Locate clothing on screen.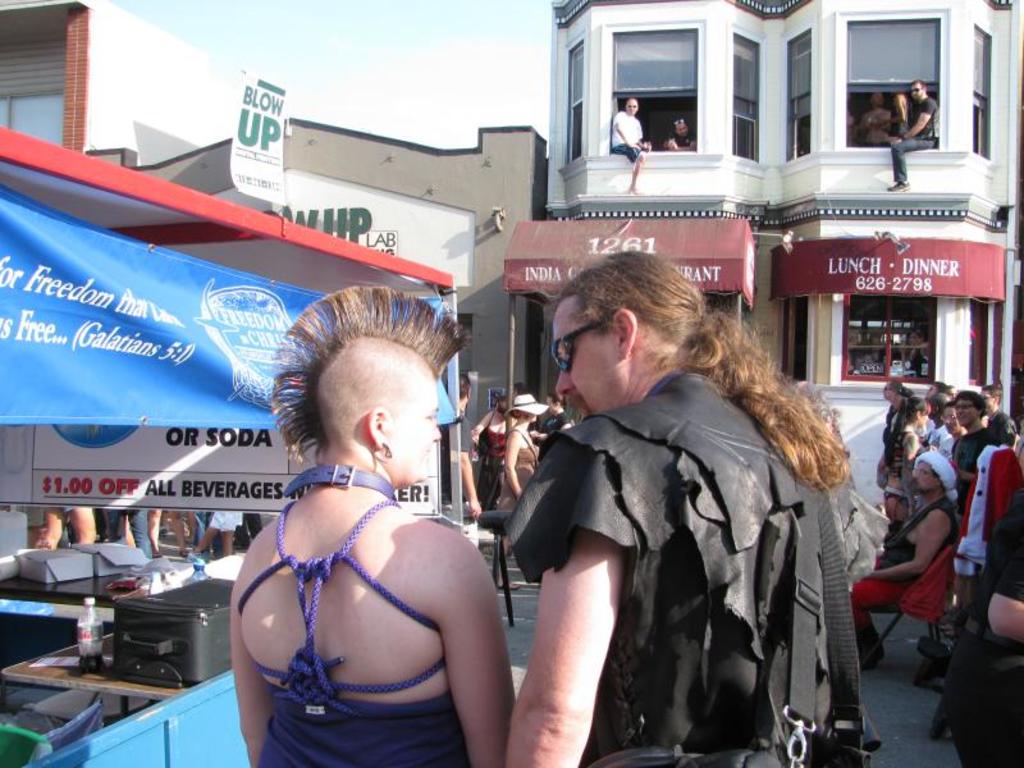
On screen at bbox=[993, 398, 1020, 438].
